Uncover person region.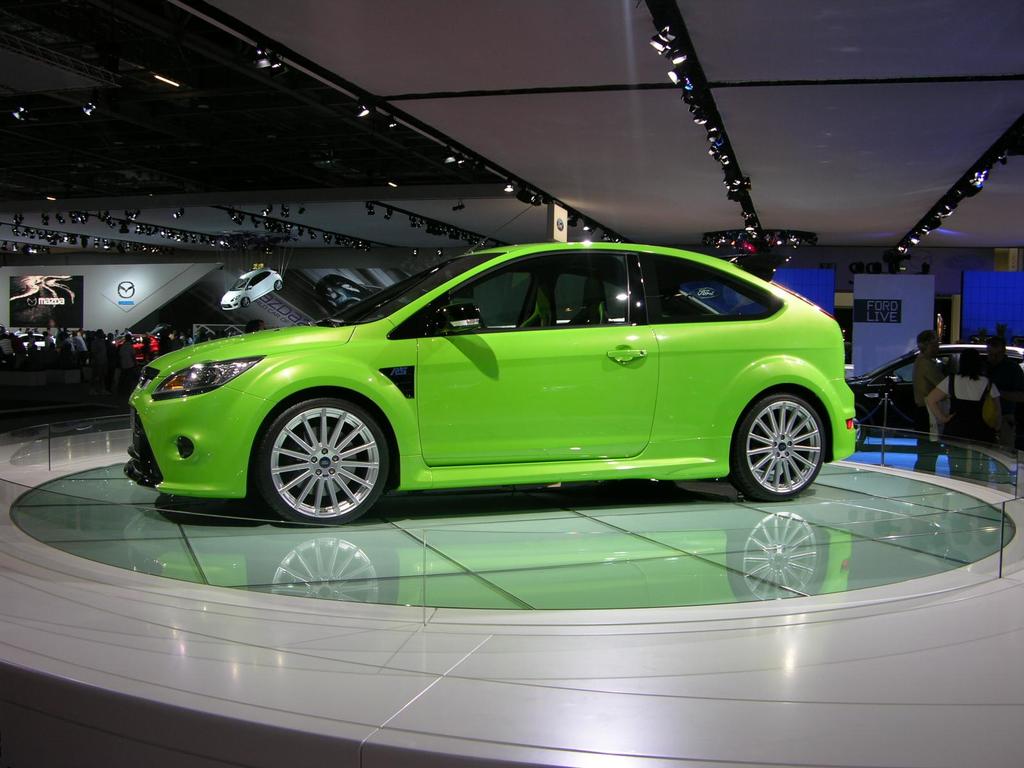
Uncovered: [x1=920, y1=351, x2=1005, y2=484].
